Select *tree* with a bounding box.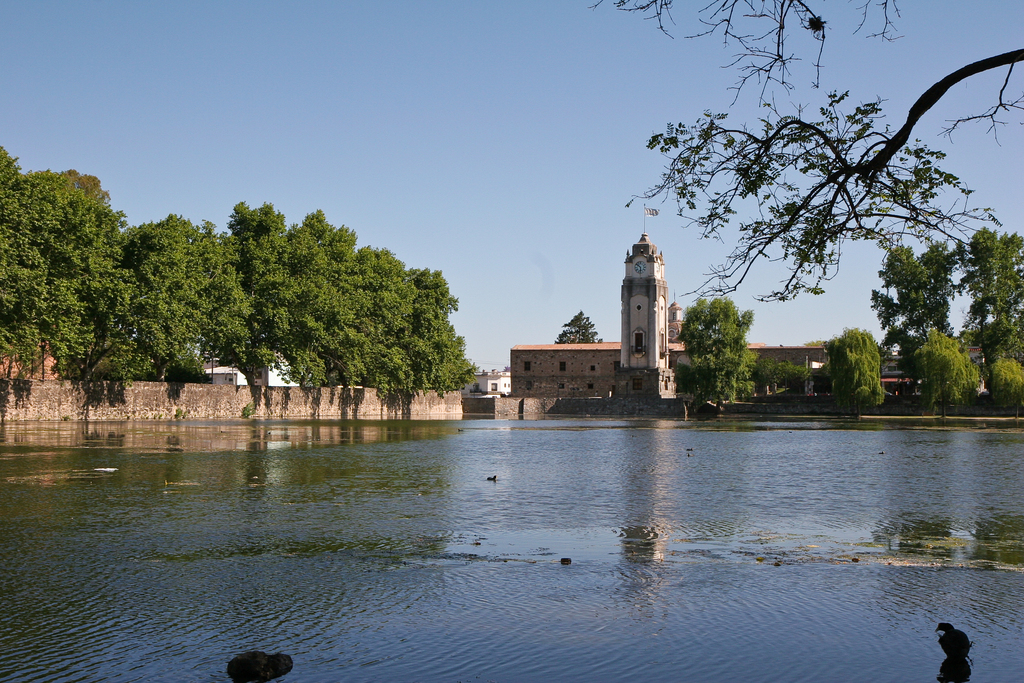
[869, 235, 961, 358].
